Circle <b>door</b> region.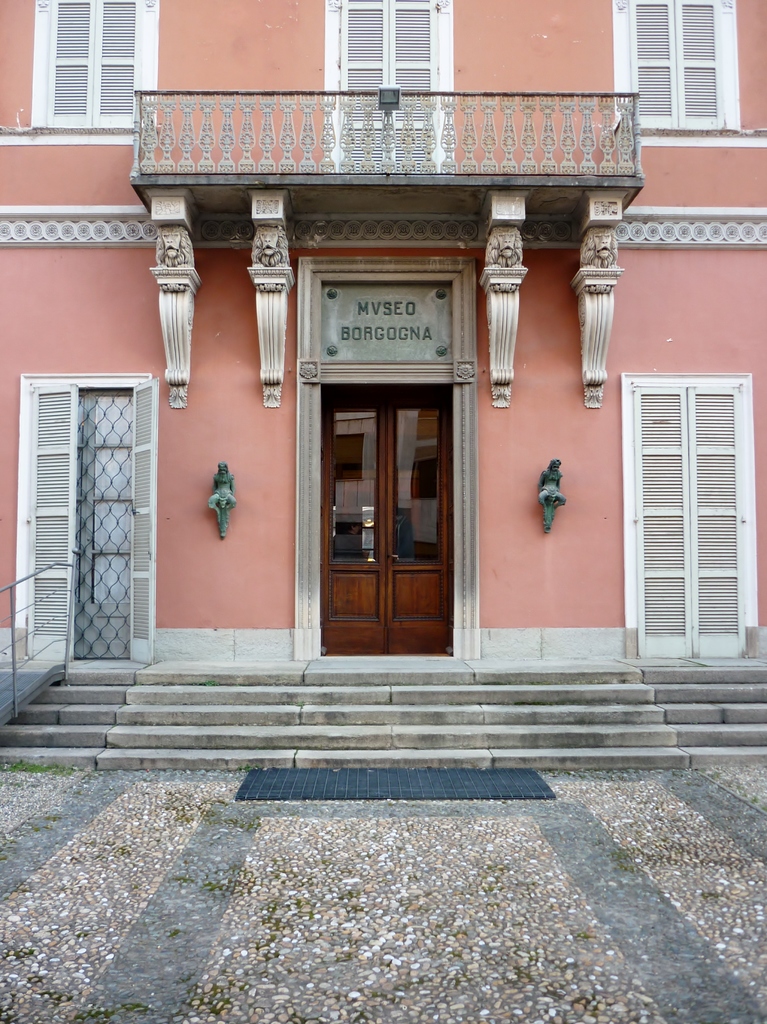
Region: <box>316,356,460,646</box>.
